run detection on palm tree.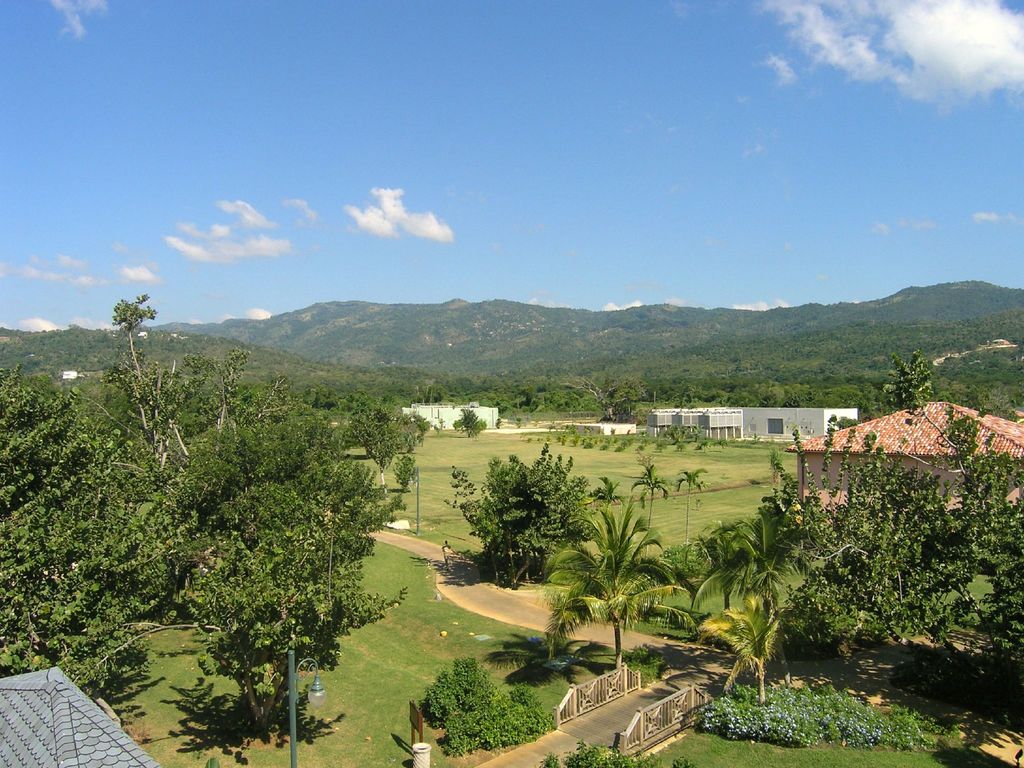
Result: BBox(714, 588, 781, 660).
